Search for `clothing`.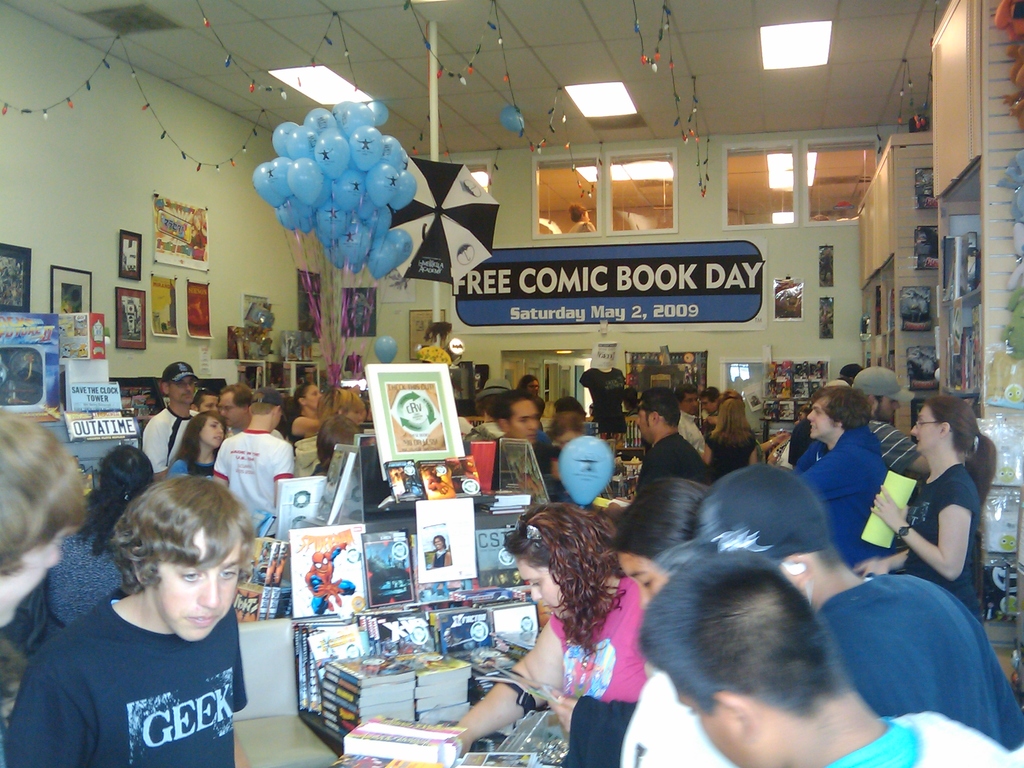
Found at 545 577 636 717.
